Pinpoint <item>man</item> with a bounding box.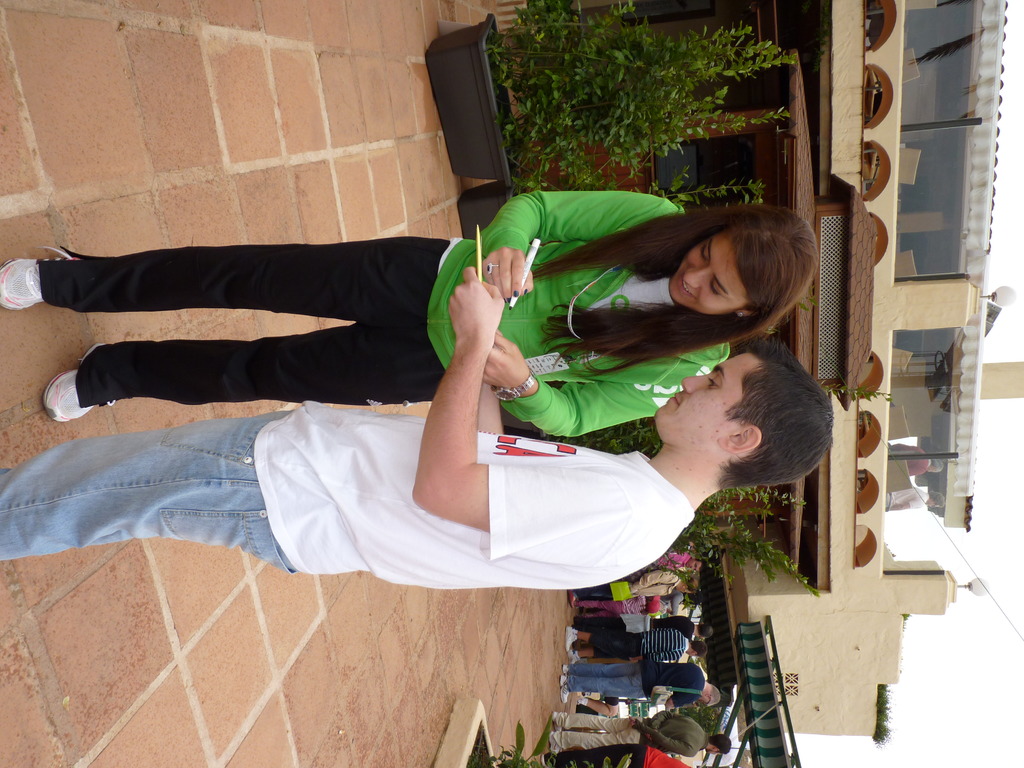
[x1=0, y1=267, x2=835, y2=589].
